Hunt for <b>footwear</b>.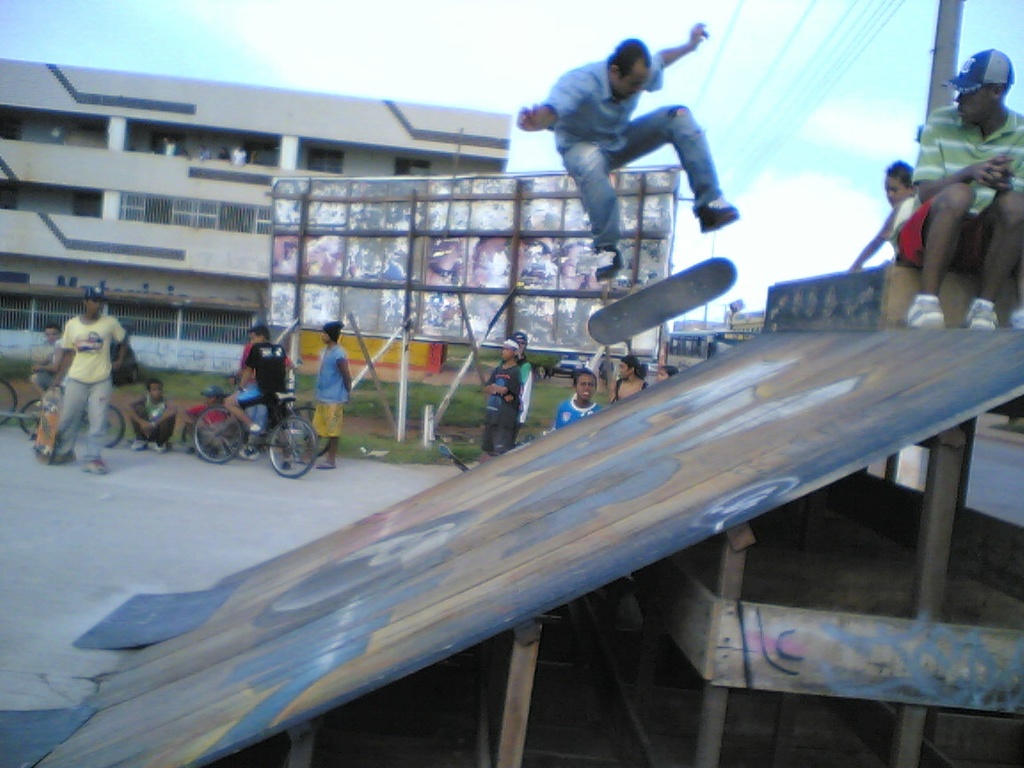
Hunted down at 52,452,74,467.
